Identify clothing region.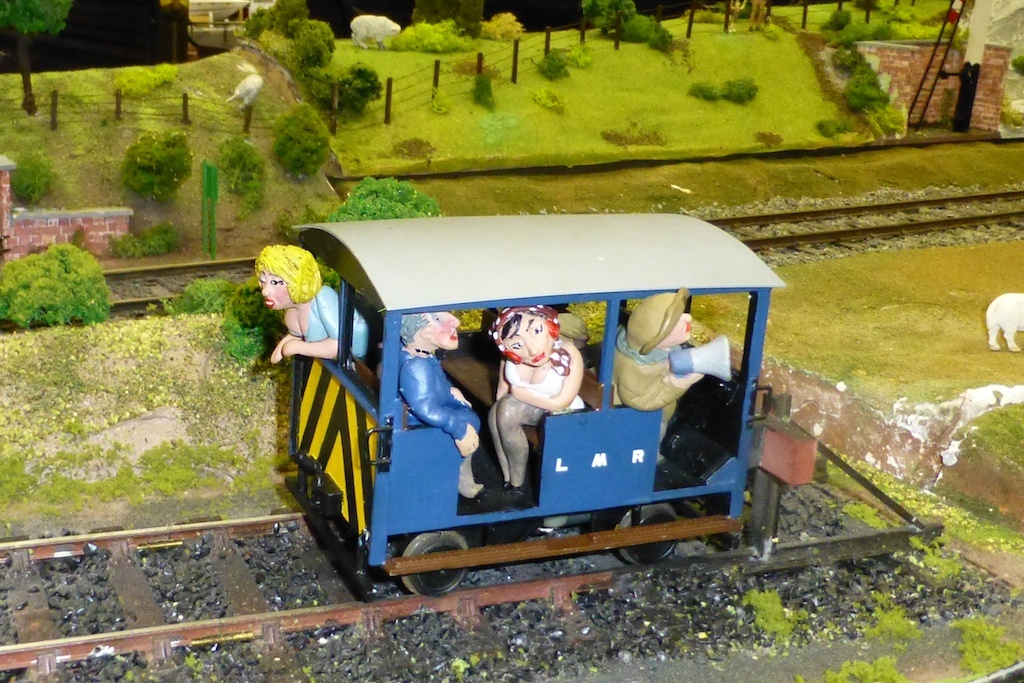
Region: [610, 326, 684, 425].
